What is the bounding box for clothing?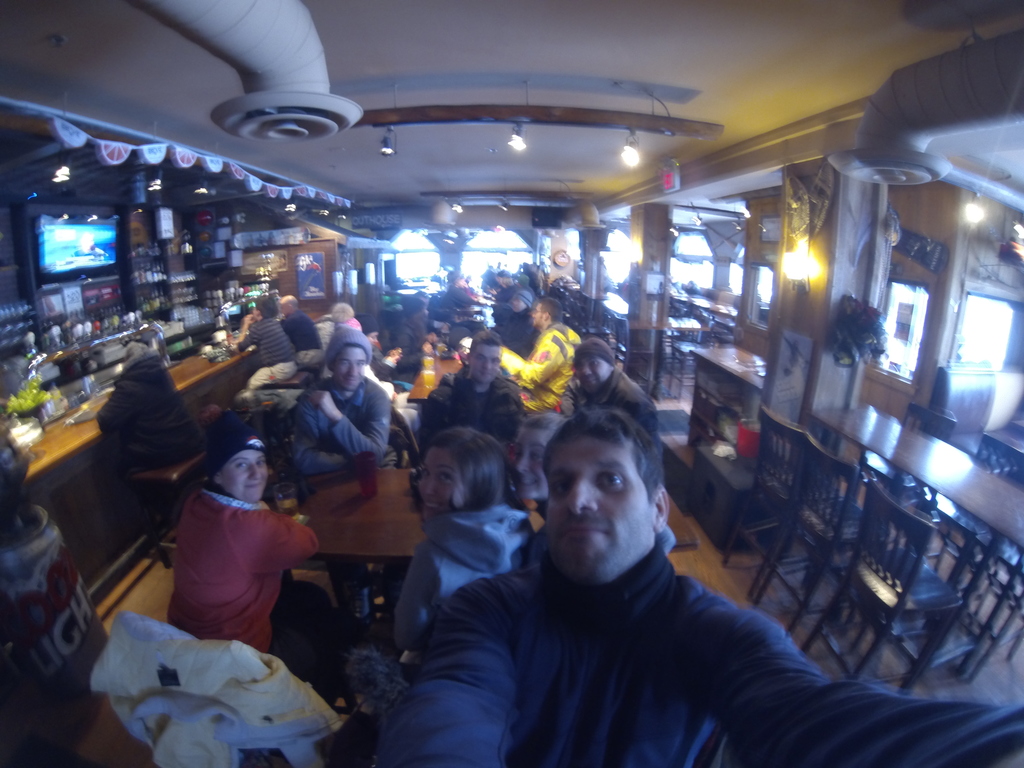
299,369,413,491.
